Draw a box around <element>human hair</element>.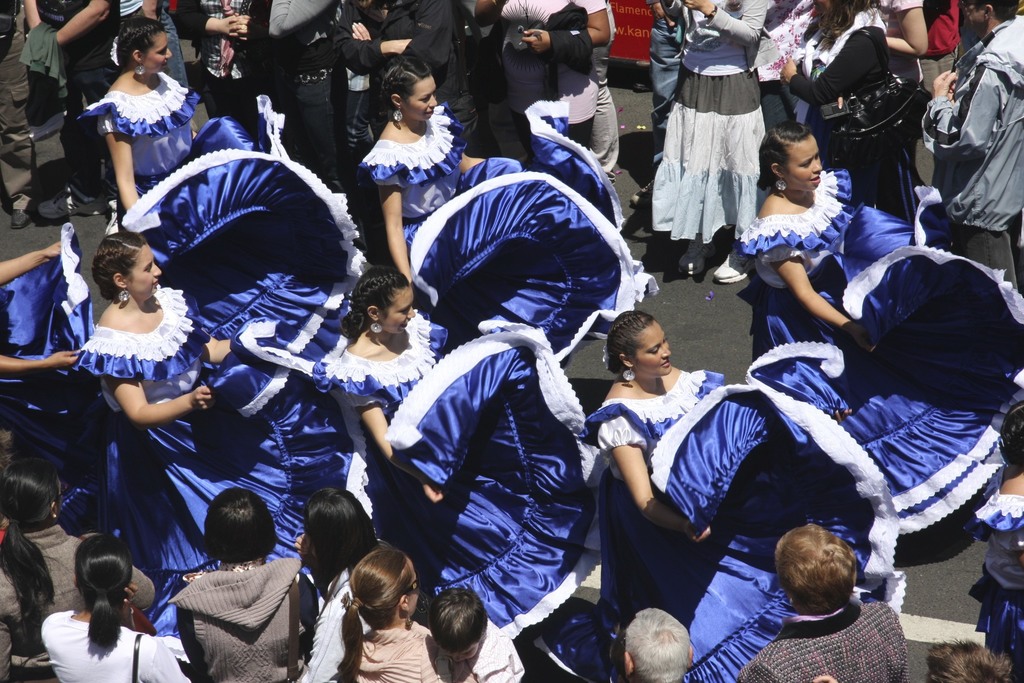
200:486:276:562.
